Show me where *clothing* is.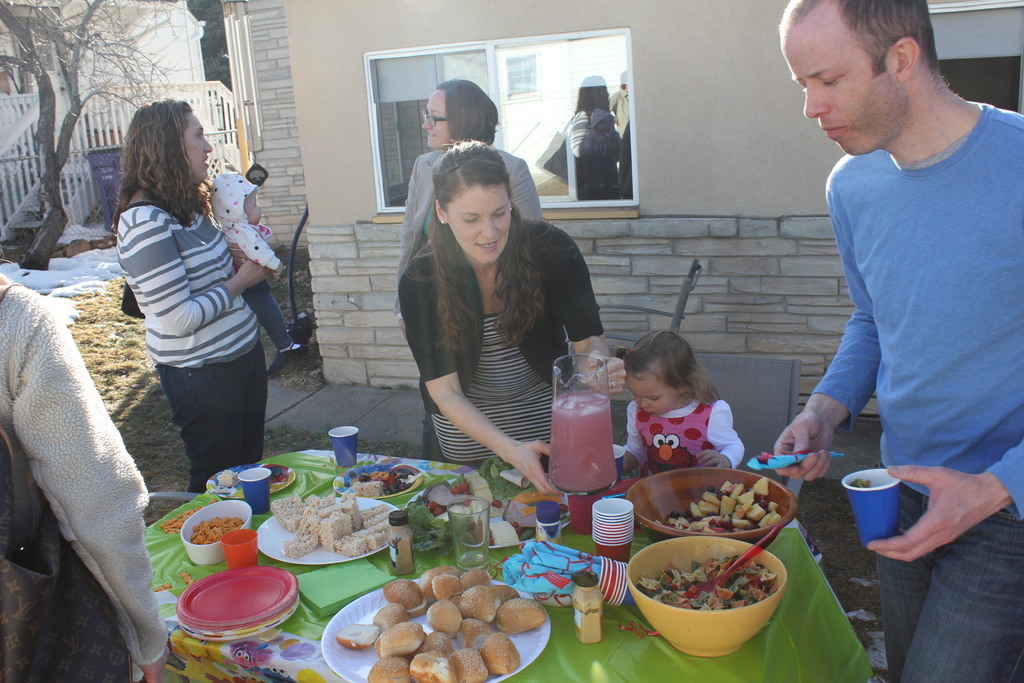
*clothing* is at 115, 205, 264, 372.
